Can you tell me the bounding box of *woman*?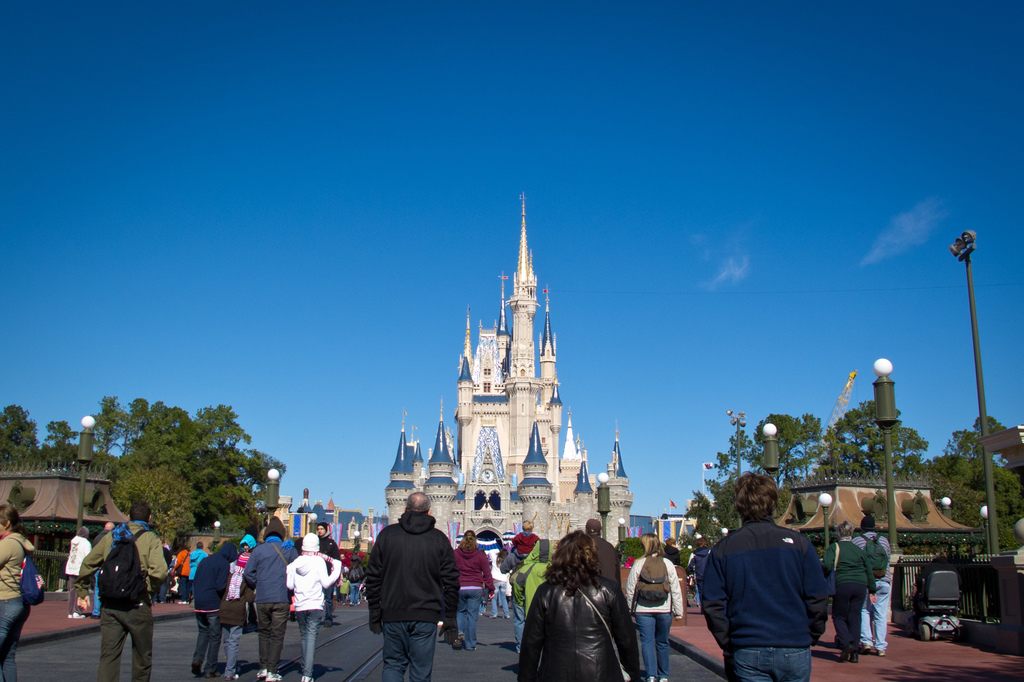
pyautogui.locateOnScreen(0, 505, 32, 681).
